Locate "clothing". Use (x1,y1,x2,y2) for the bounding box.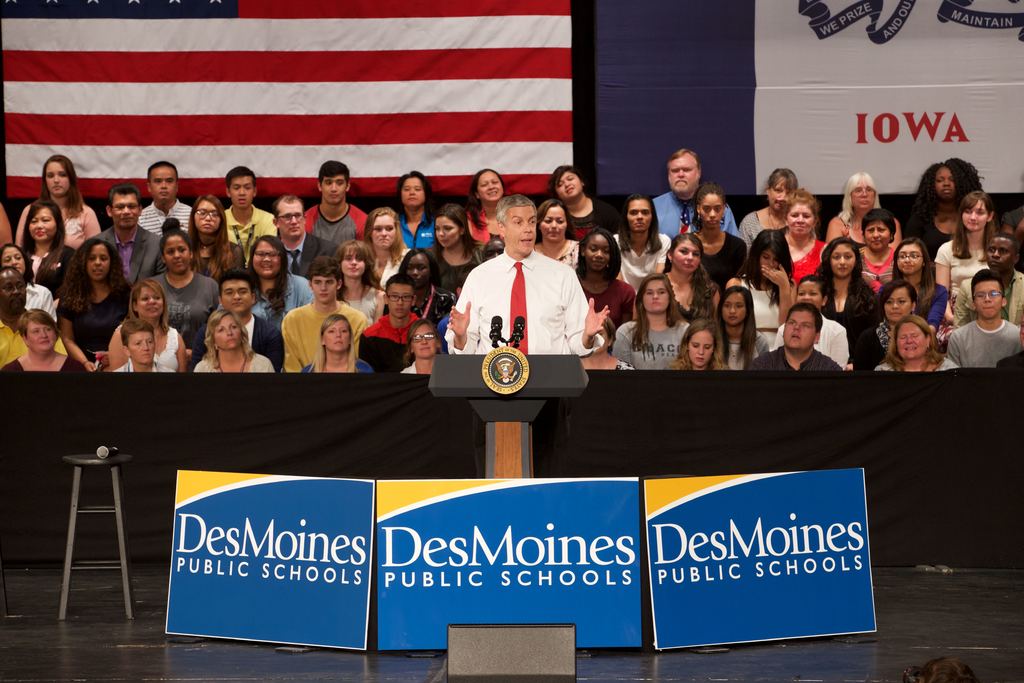
(820,280,871,335).
